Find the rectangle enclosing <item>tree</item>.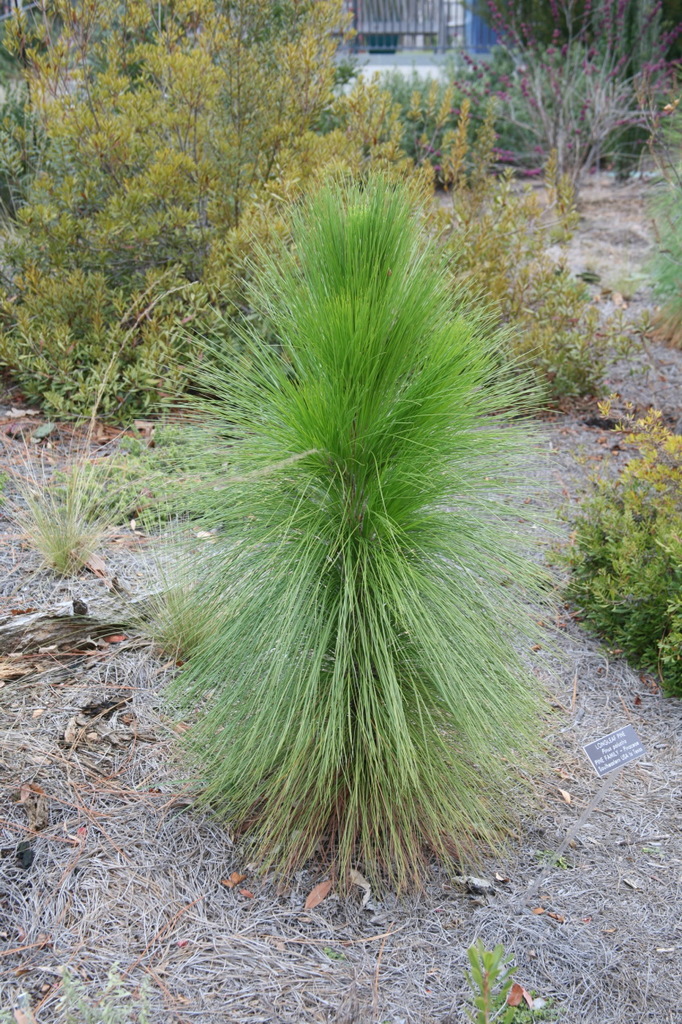
x1=464, y1=0, x2=681, y2=184.
